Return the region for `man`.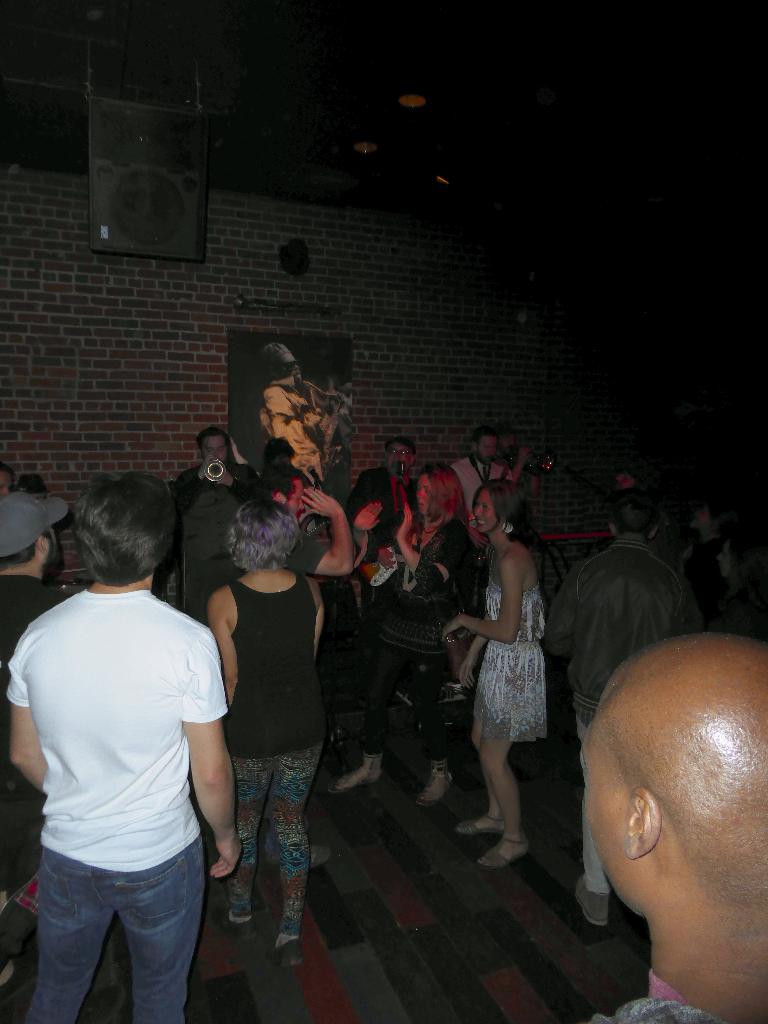
<region>163, 426, 256, 612</region>.
